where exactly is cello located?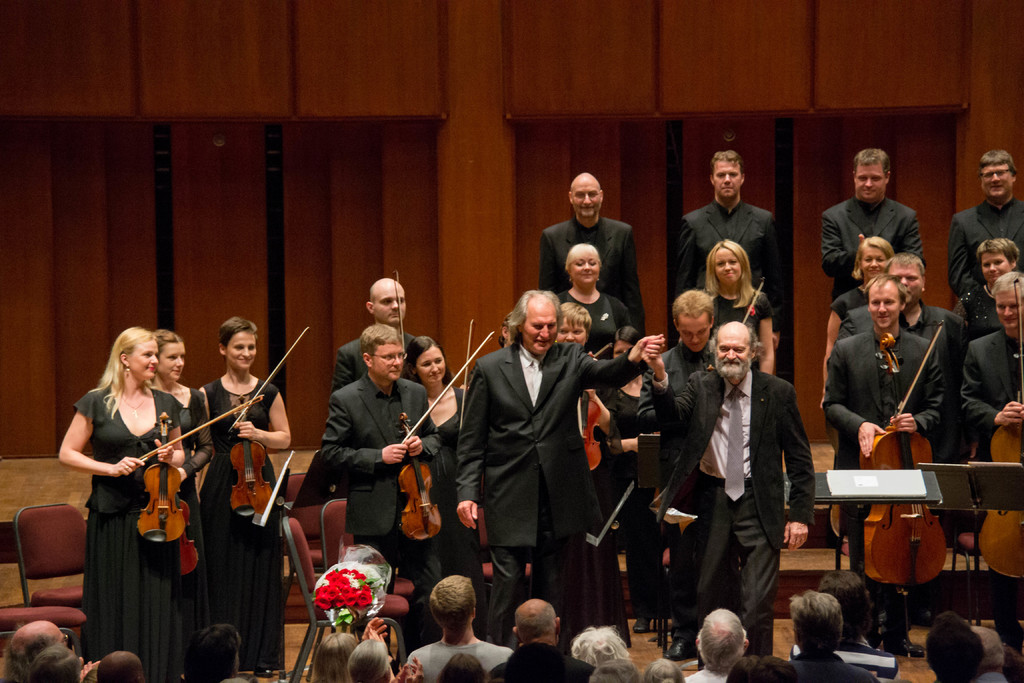
Its bounding box is {"left": 138, "top": 406, "right": 190, "bottom": 551}.
